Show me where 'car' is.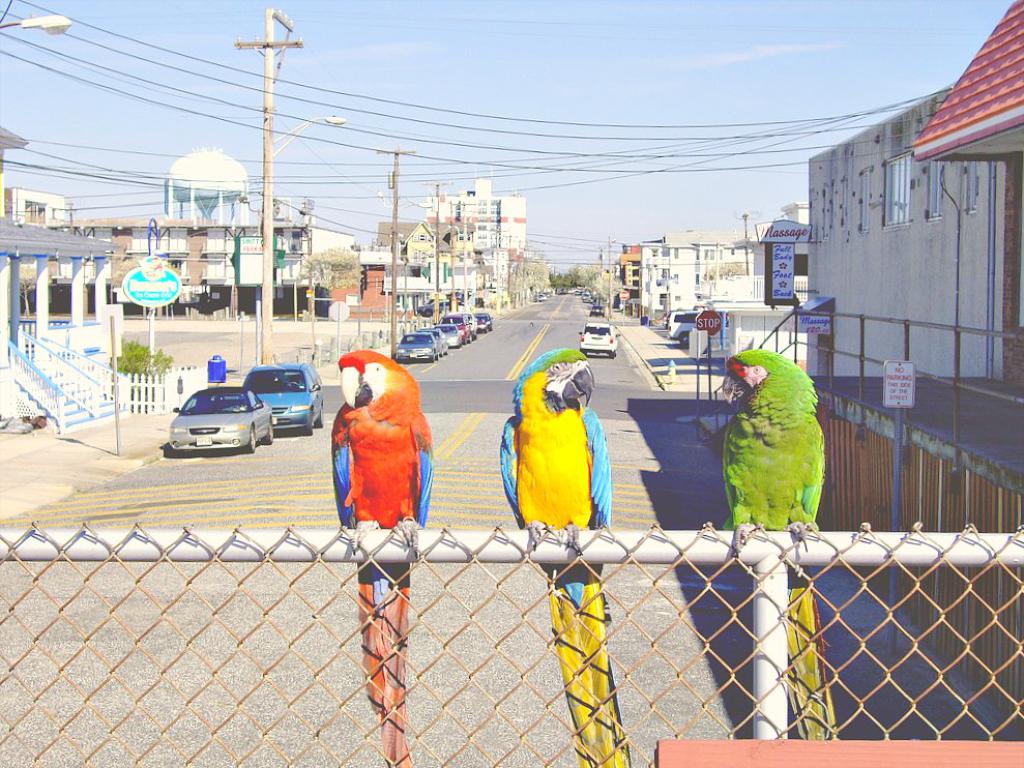
'car' is at region(580, 322, 620, 360).
